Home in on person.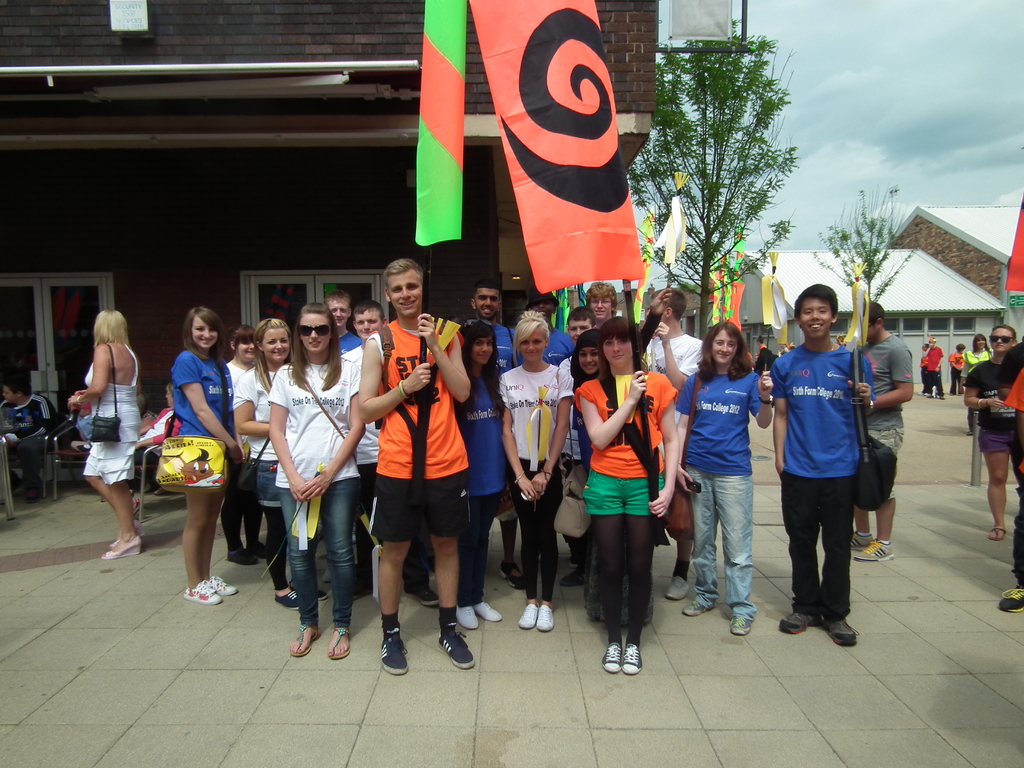
Homed in at {"left": 0, "top": 369, "right": 59, "bottom": 500}.
